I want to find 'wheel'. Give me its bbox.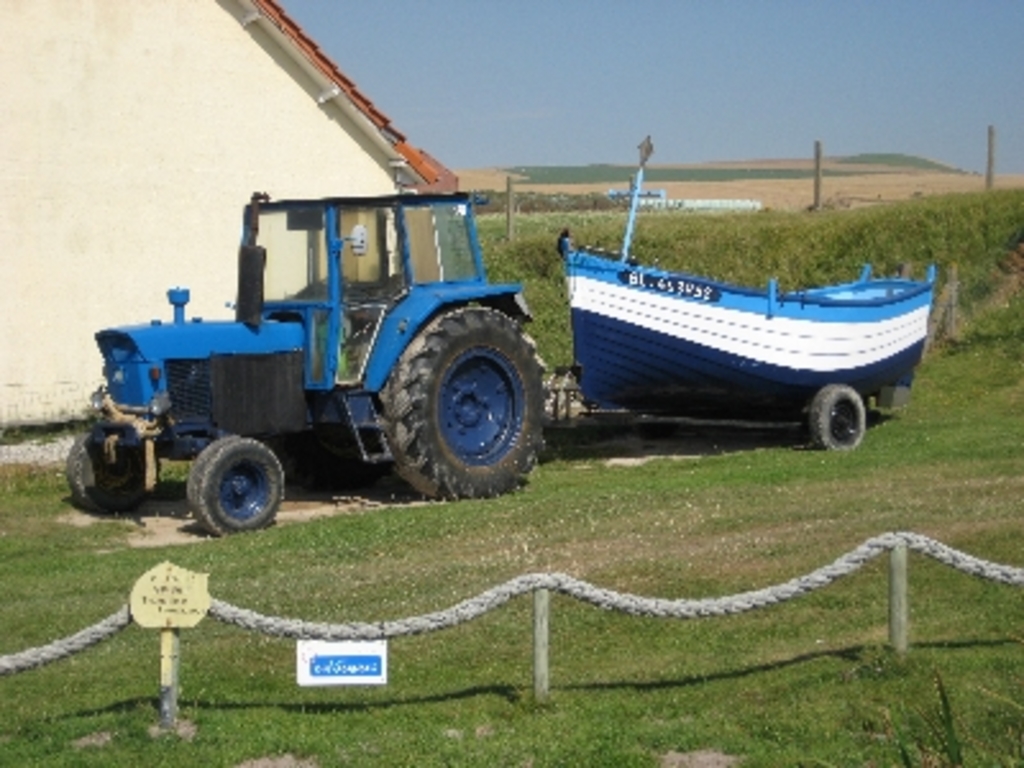
pyautogui.locateOnScreen(812, 387, 863, 451).
